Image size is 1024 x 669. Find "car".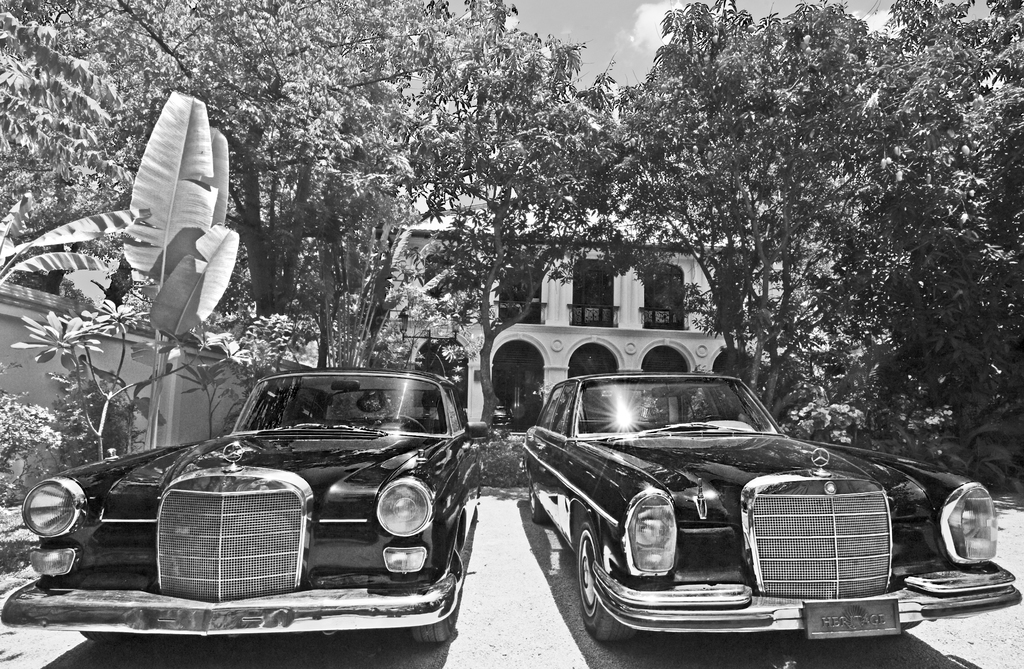
(3,366,488,647).
